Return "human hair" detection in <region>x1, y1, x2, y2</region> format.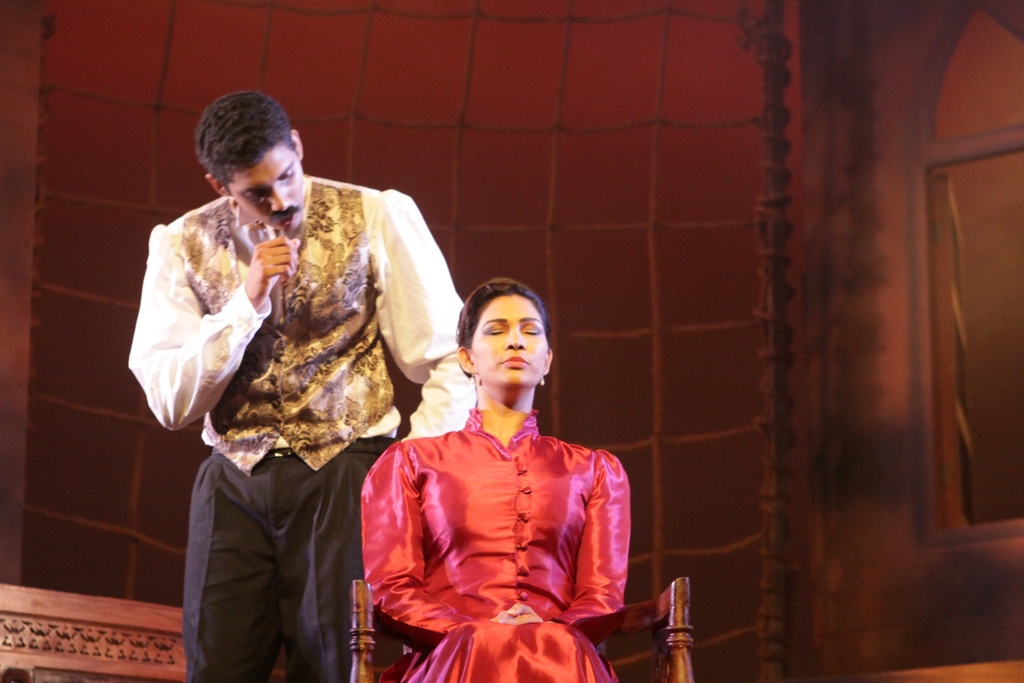
<region>195, 92, 294, 194</region>.
